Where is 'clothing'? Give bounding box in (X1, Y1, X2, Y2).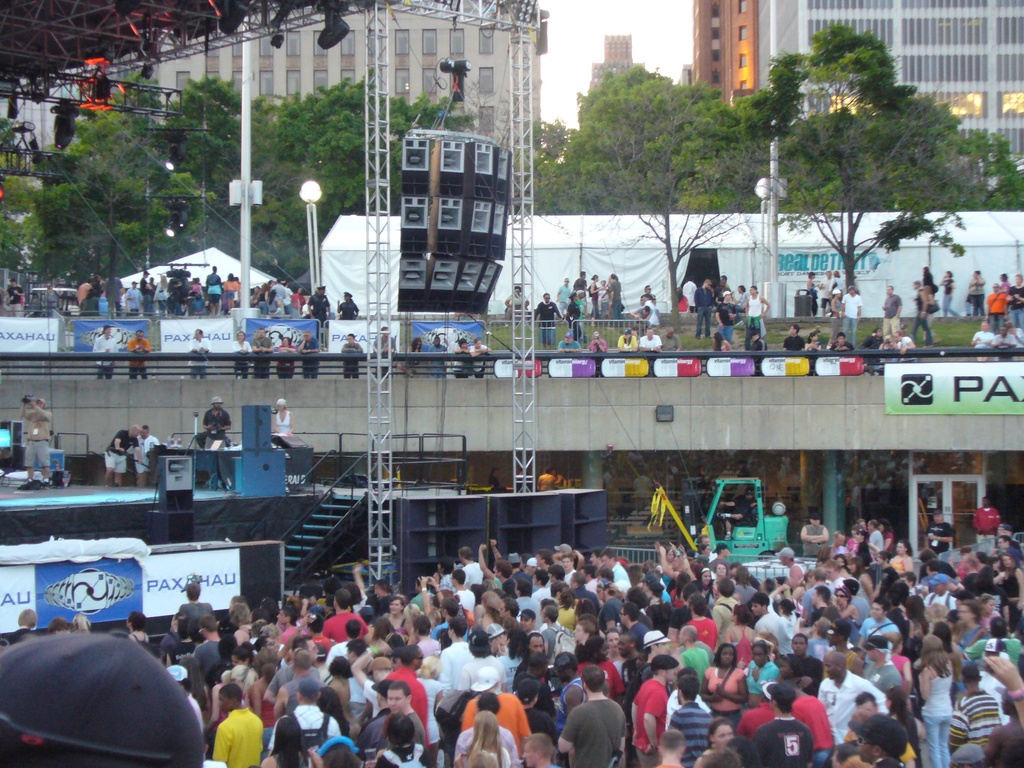
(384, 665, 425, 721).
